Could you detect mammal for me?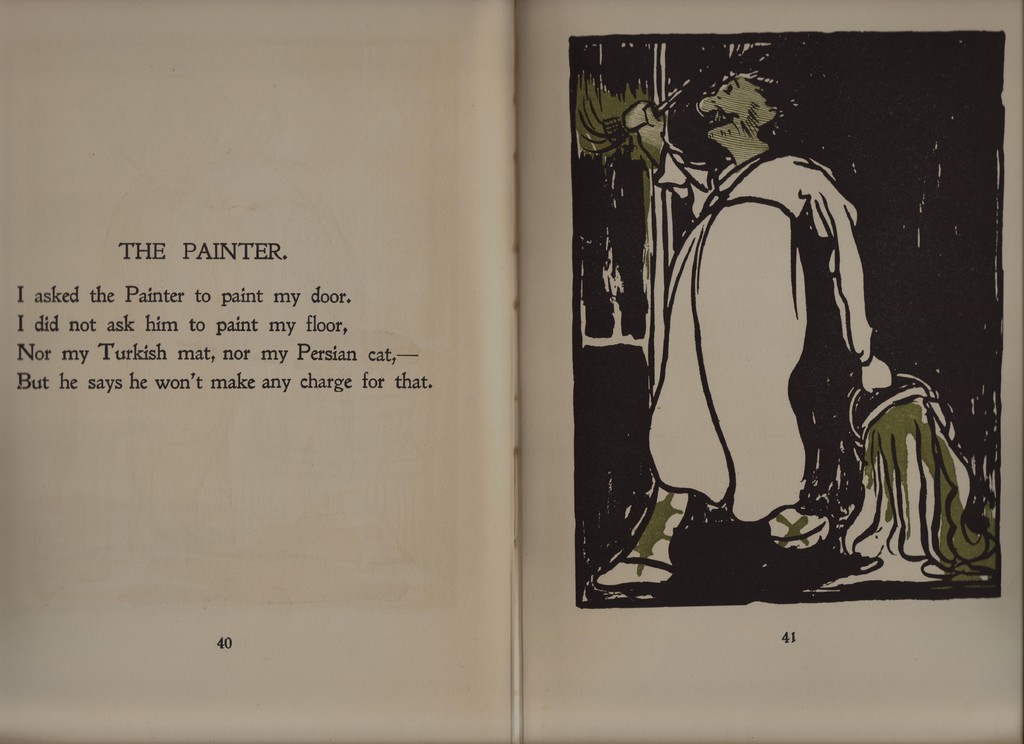
Detection result: locate(598, 58, 893, 584).
